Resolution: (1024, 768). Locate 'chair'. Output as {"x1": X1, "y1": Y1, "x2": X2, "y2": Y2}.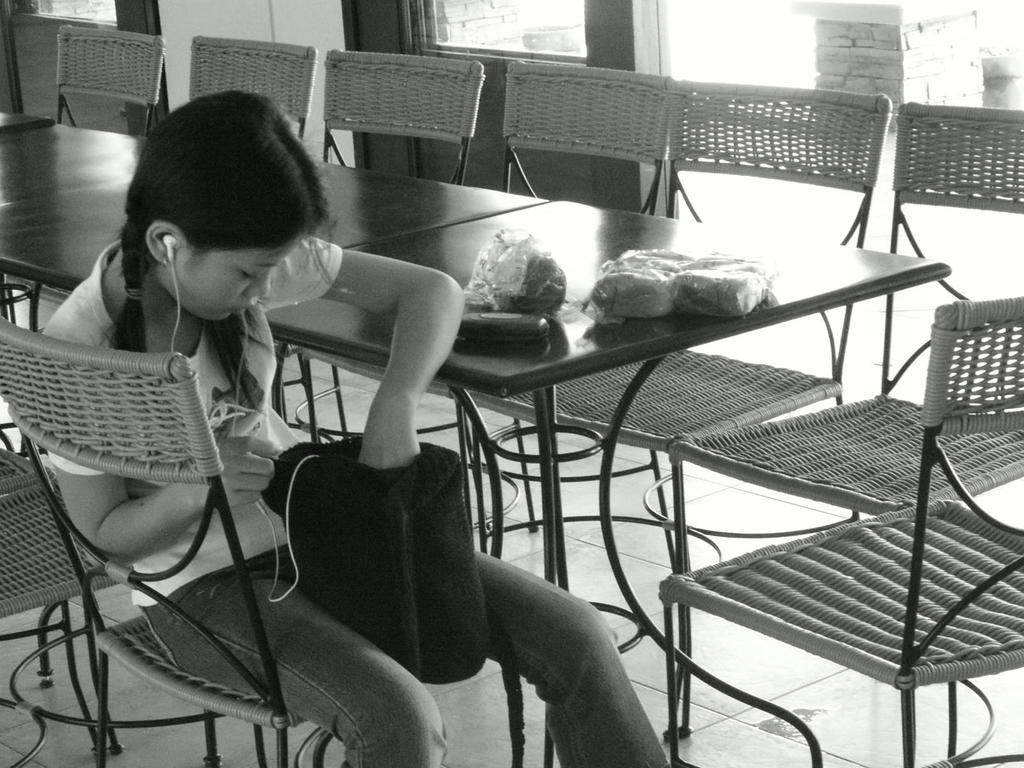
{"x1": 0, "y1": 308, "x2": 554, "y2": 767}.
